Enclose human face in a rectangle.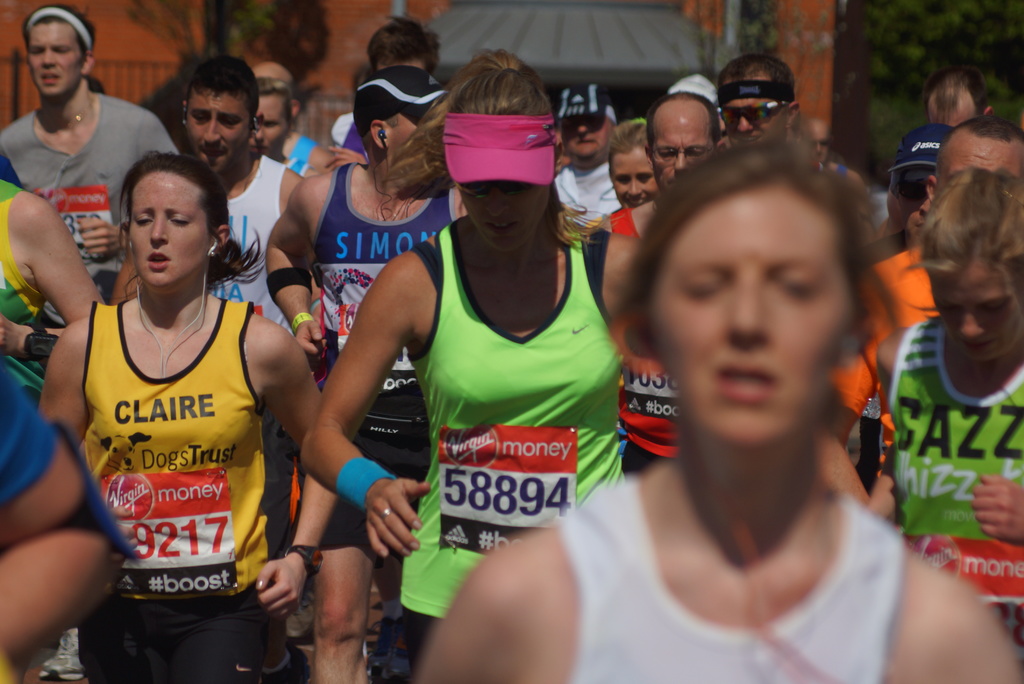
186,85,241,174.
